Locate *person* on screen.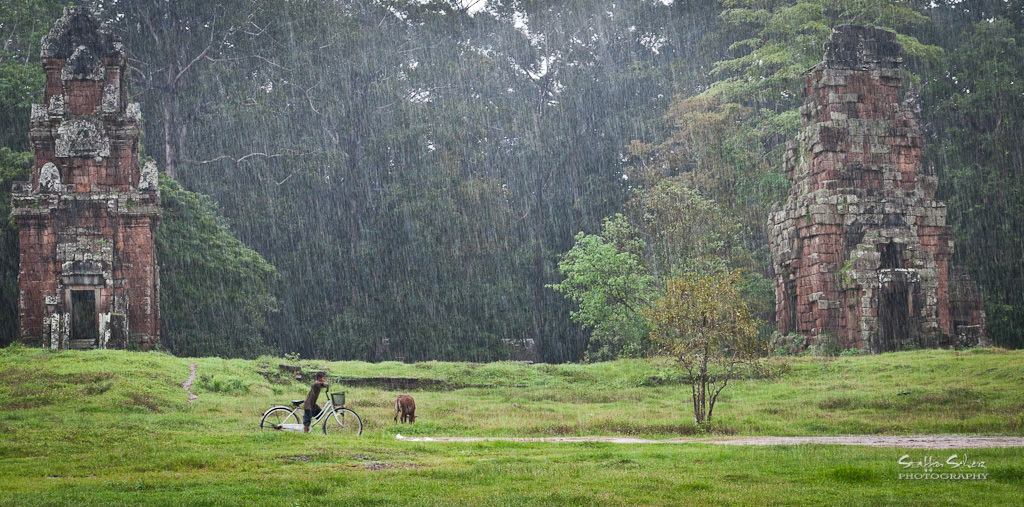
On screen at <region>302, 365, 333, 433</region>.
